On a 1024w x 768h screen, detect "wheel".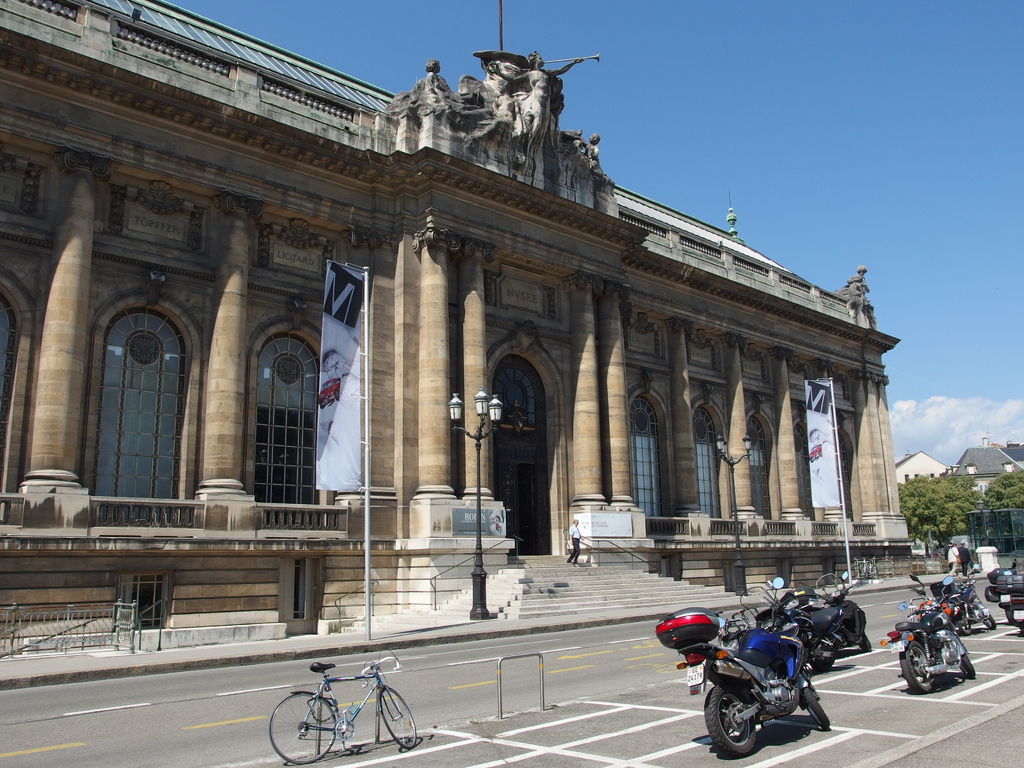
bbox=[269, 693, 342, 765].
